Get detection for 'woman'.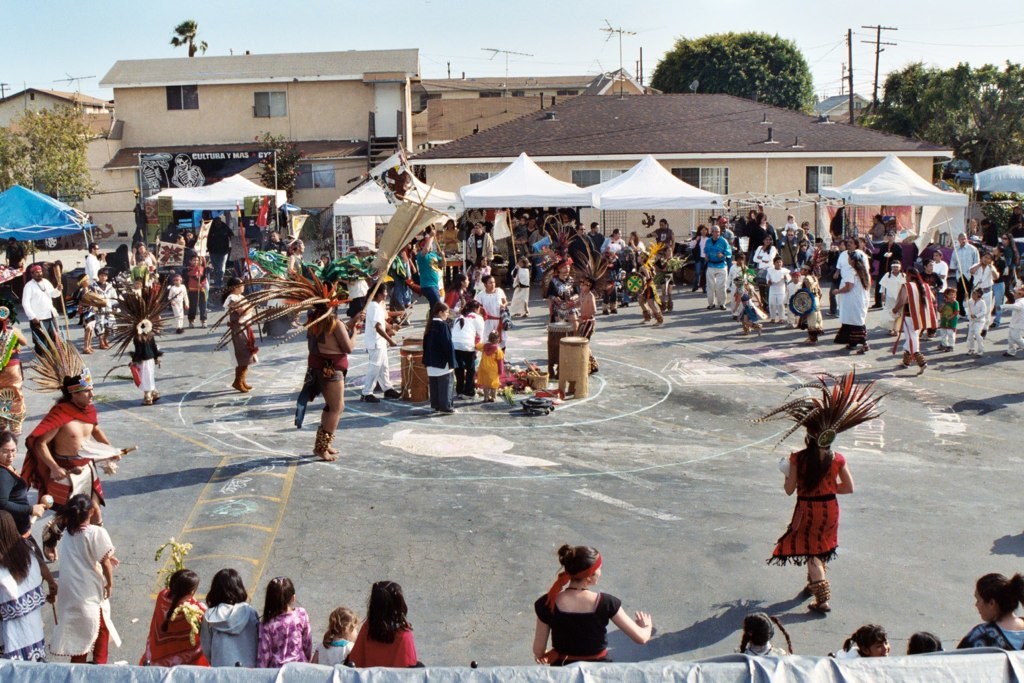
Detection: 743:364:900:621.
